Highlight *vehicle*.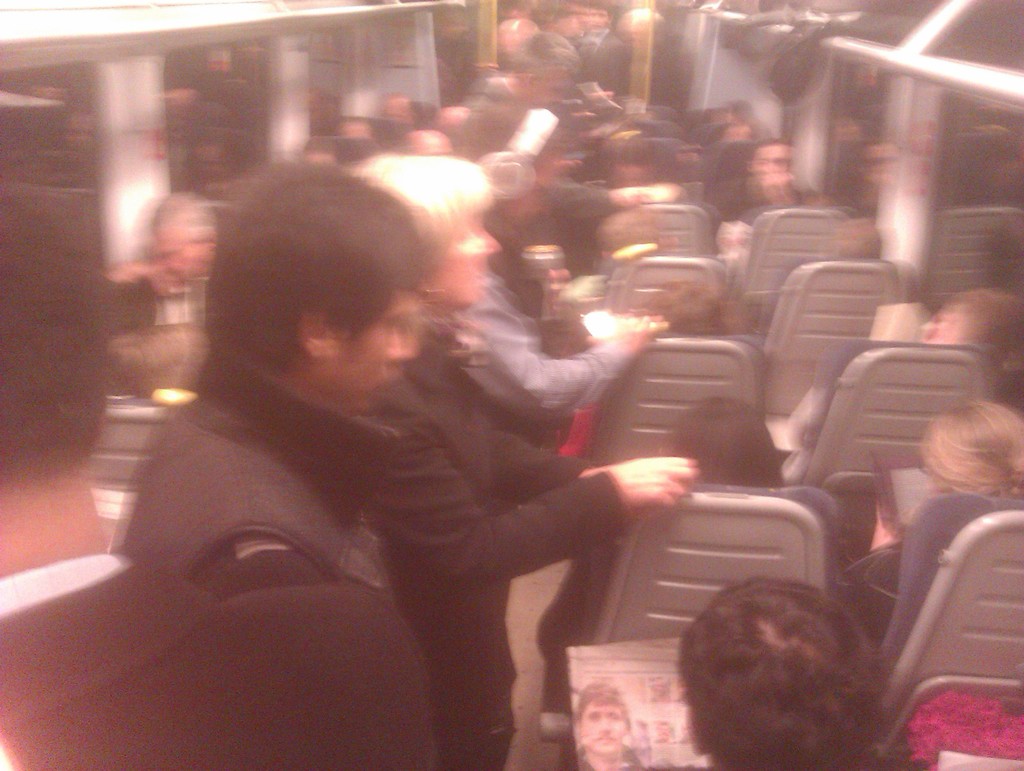
Highlighted region: x1=0 y1=0 x2=1023 y2=770.
